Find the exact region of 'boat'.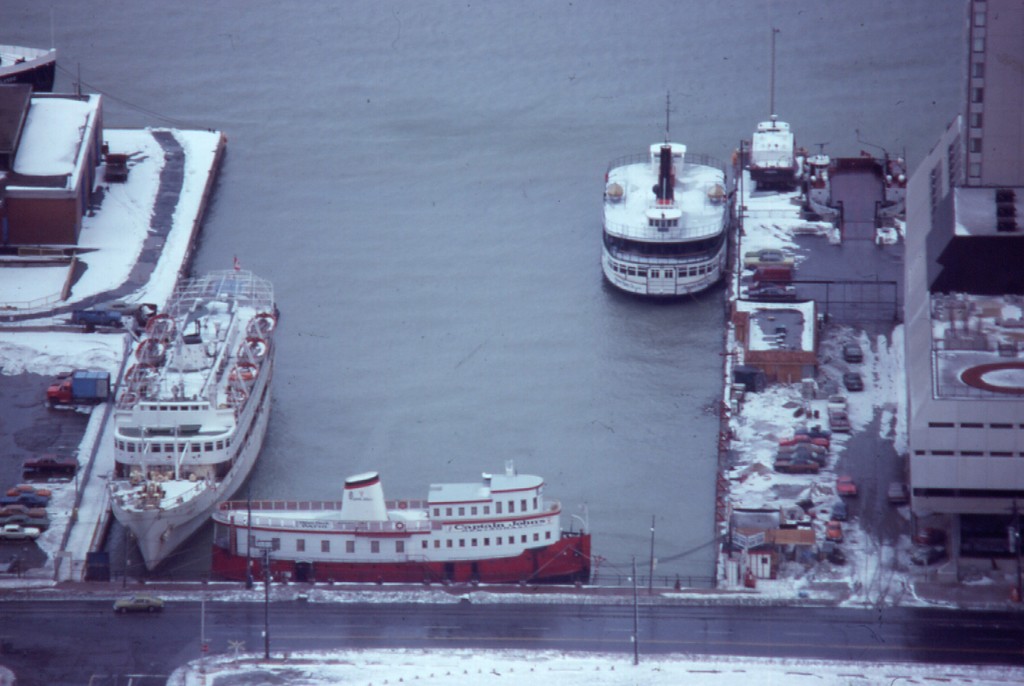
Exact region: BBox(101, 247, 278, 570).
